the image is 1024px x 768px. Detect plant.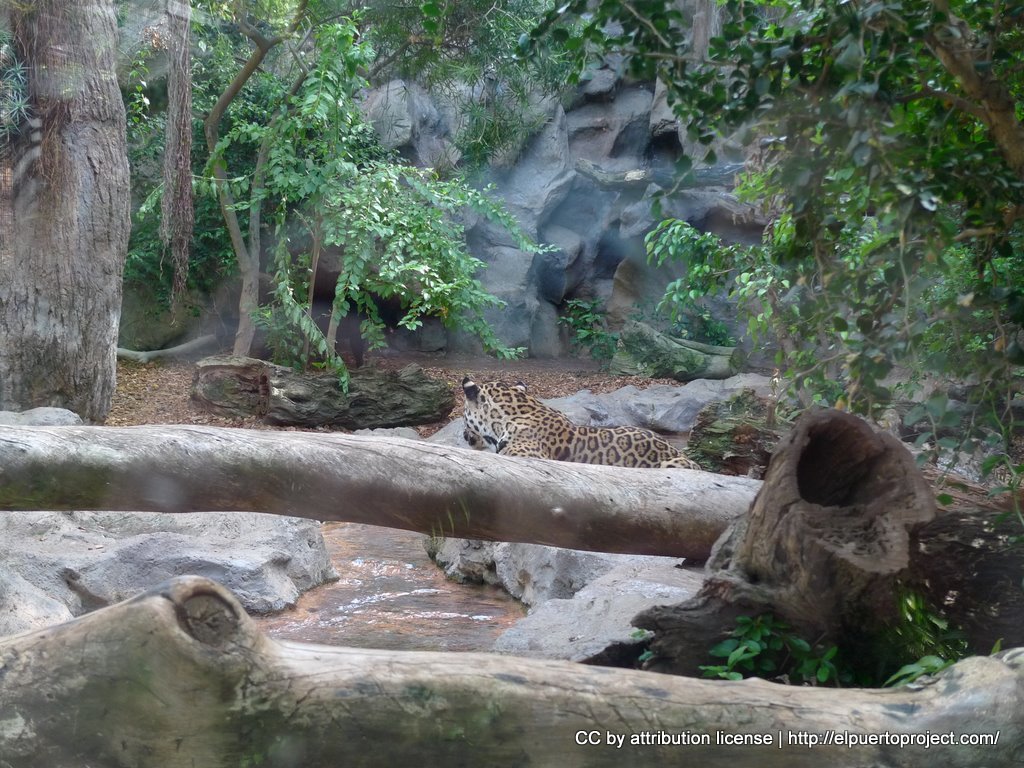
Detection: <box>861,565,1023,691</box>.
